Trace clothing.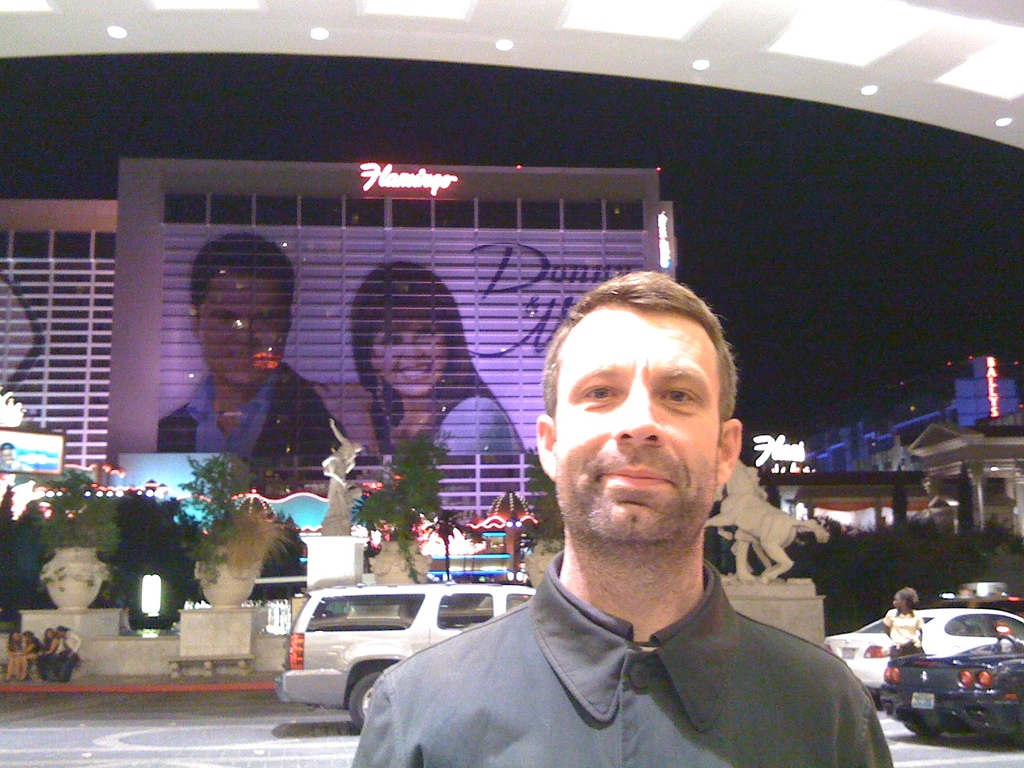
Traced to [left=49, top=632, right=81, bottom=682].
